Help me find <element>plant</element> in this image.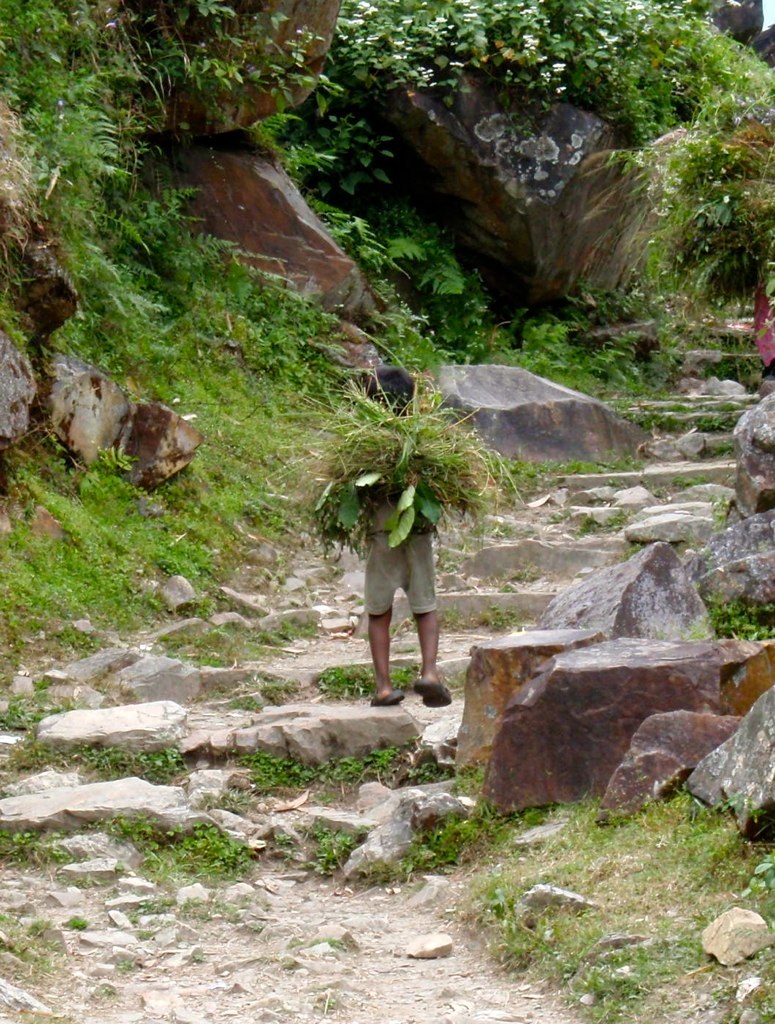
Found it: 240:732:402:785.
